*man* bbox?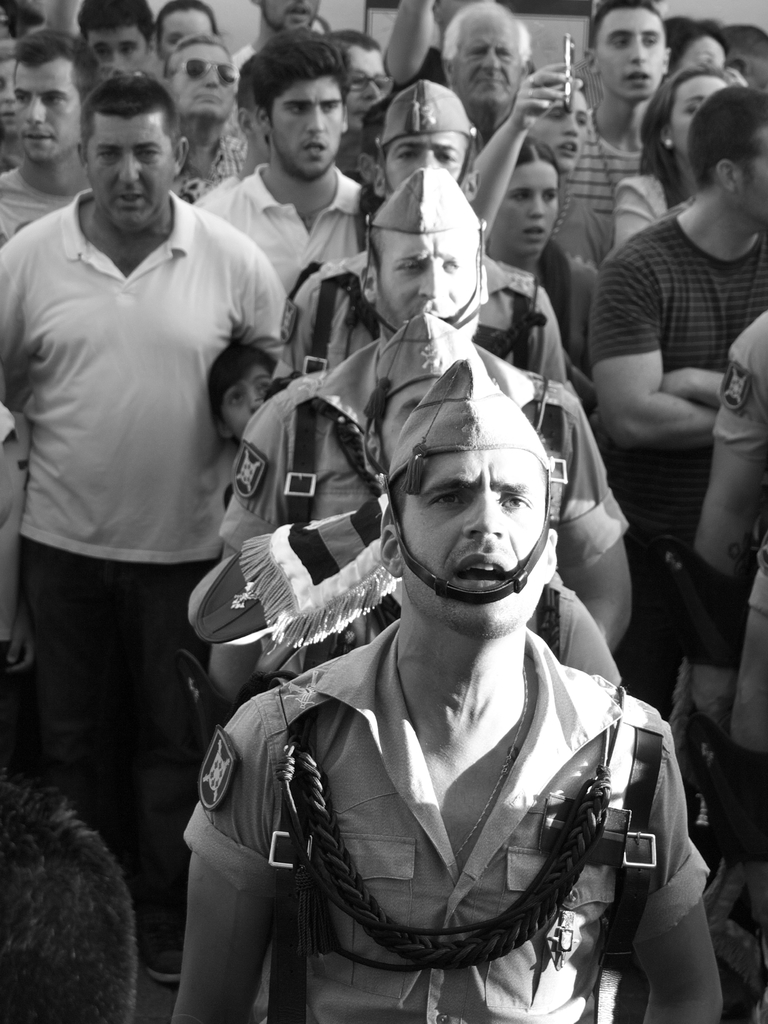
Rect(319, 24, 391, 172)
